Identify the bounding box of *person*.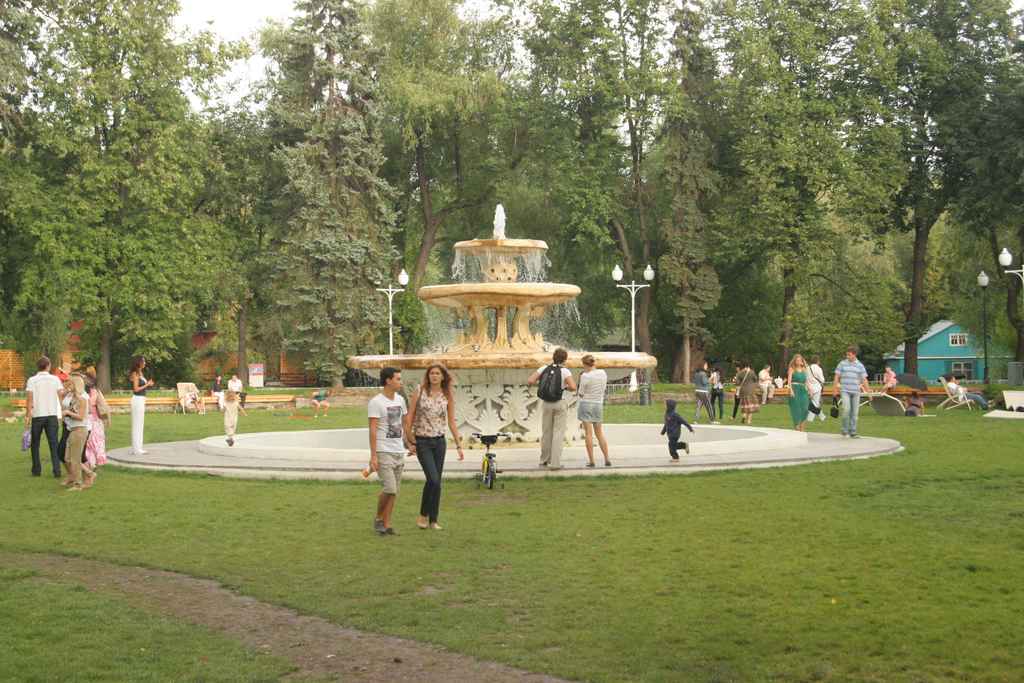
select_region(660, 395, 698, 468).
